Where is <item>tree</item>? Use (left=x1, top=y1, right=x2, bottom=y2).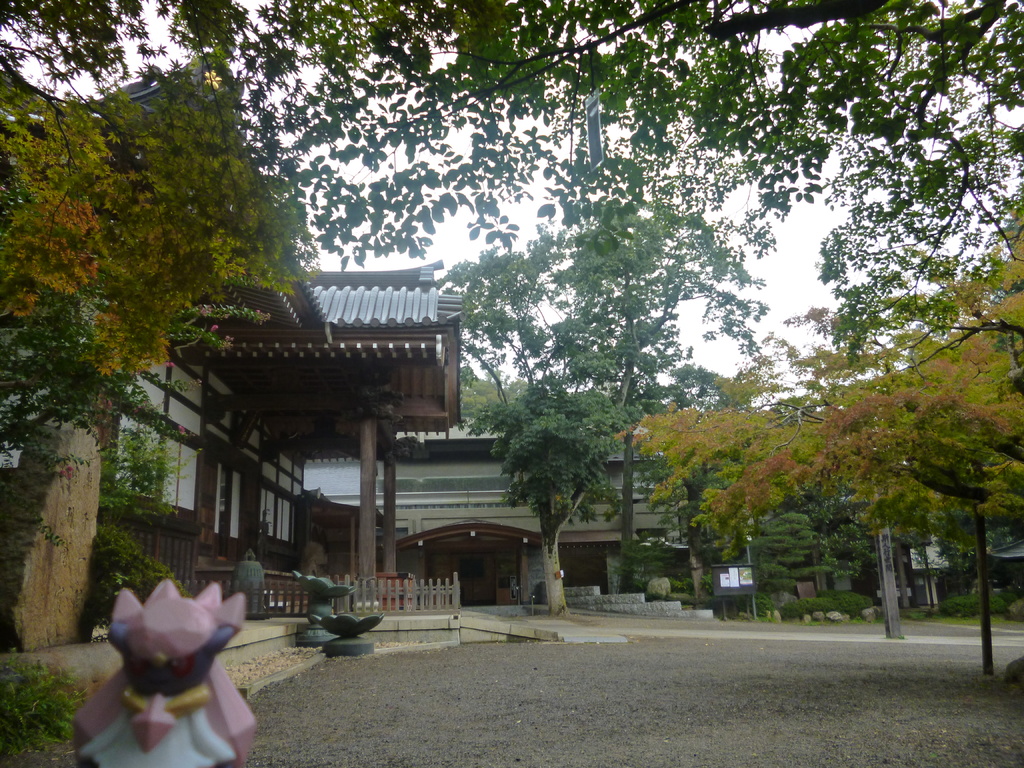
(left=756, top=503, right=833, bottom=611).
